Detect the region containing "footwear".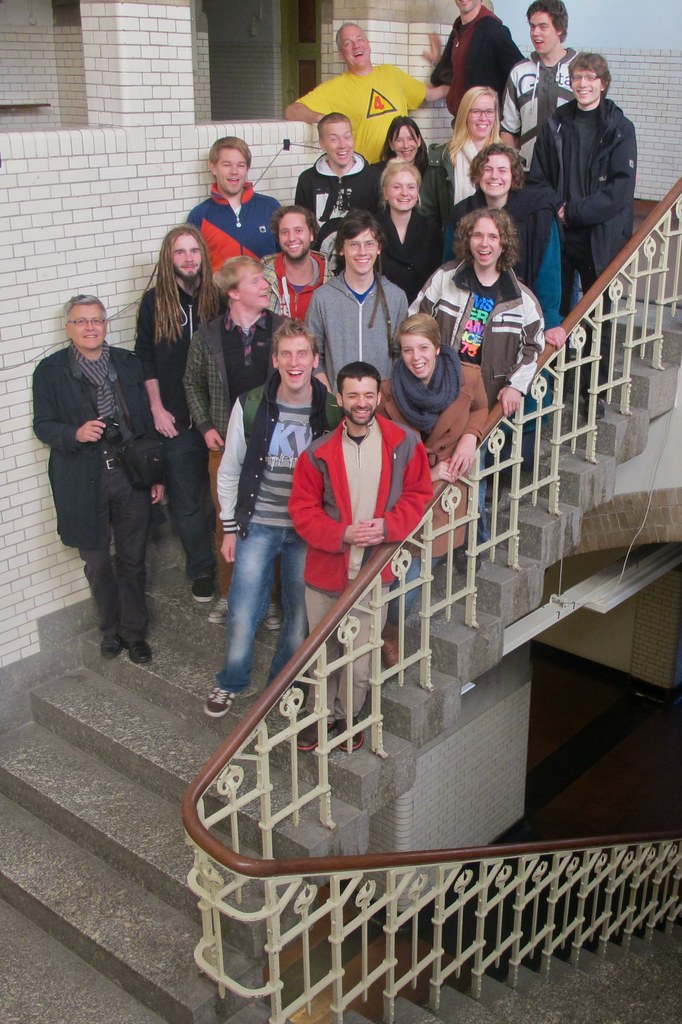
select_region(333, 710, 379, 755).
